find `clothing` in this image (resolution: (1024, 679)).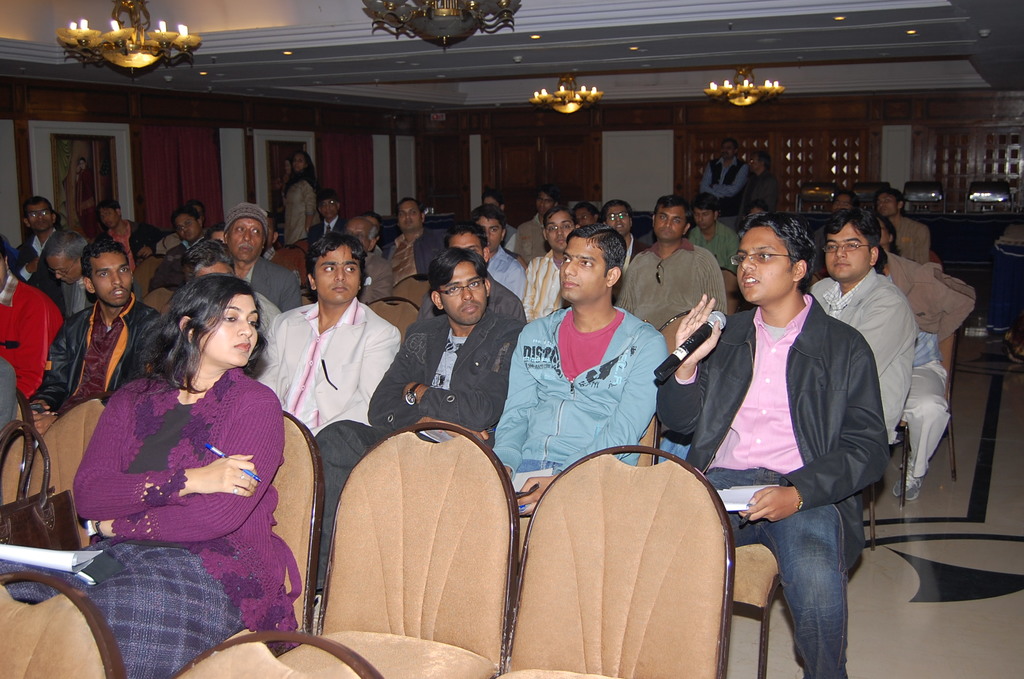
rect(486, 306, 672, 518).
